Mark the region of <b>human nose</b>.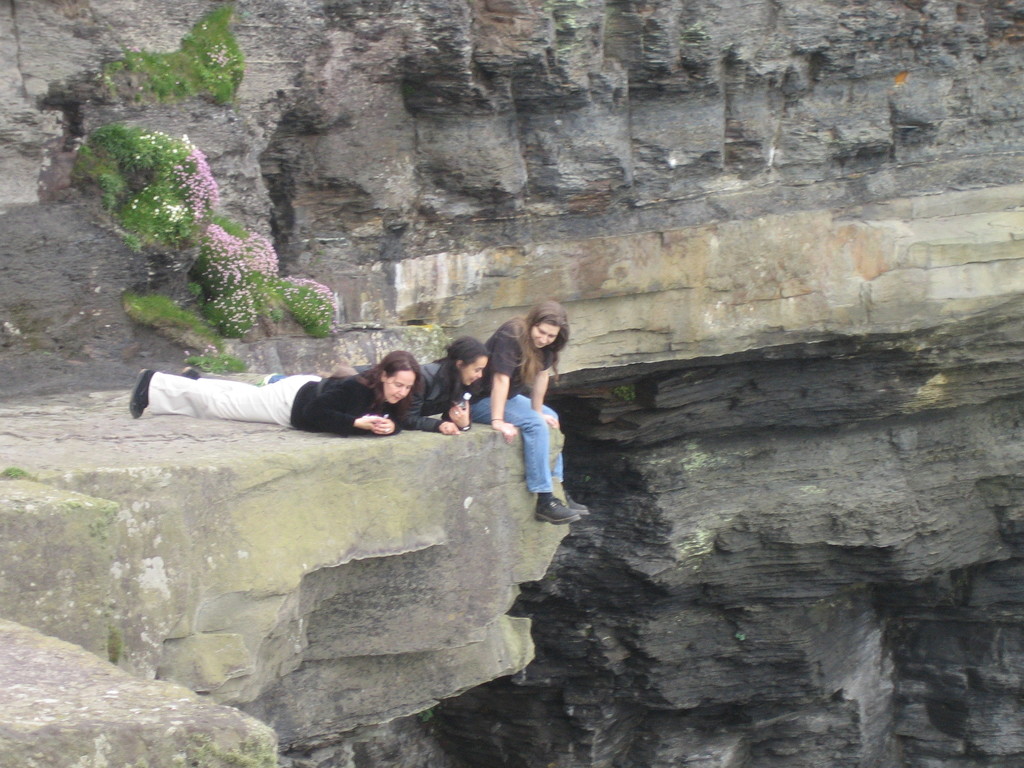
Region: 474:369:484:380.
